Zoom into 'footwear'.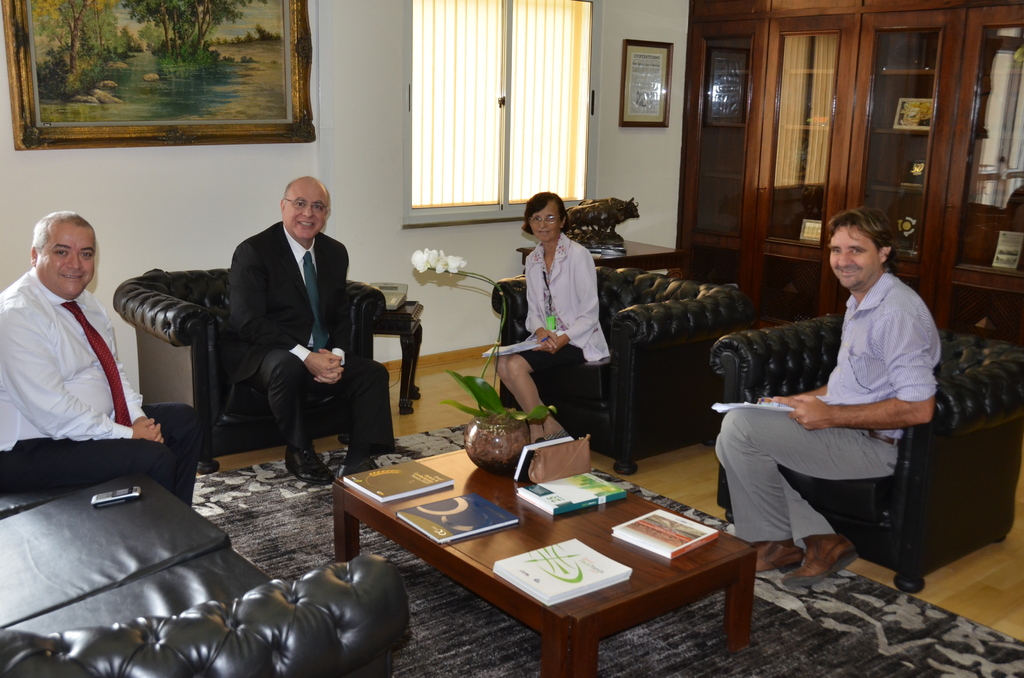
Zoom target: 341,454,379,474.
